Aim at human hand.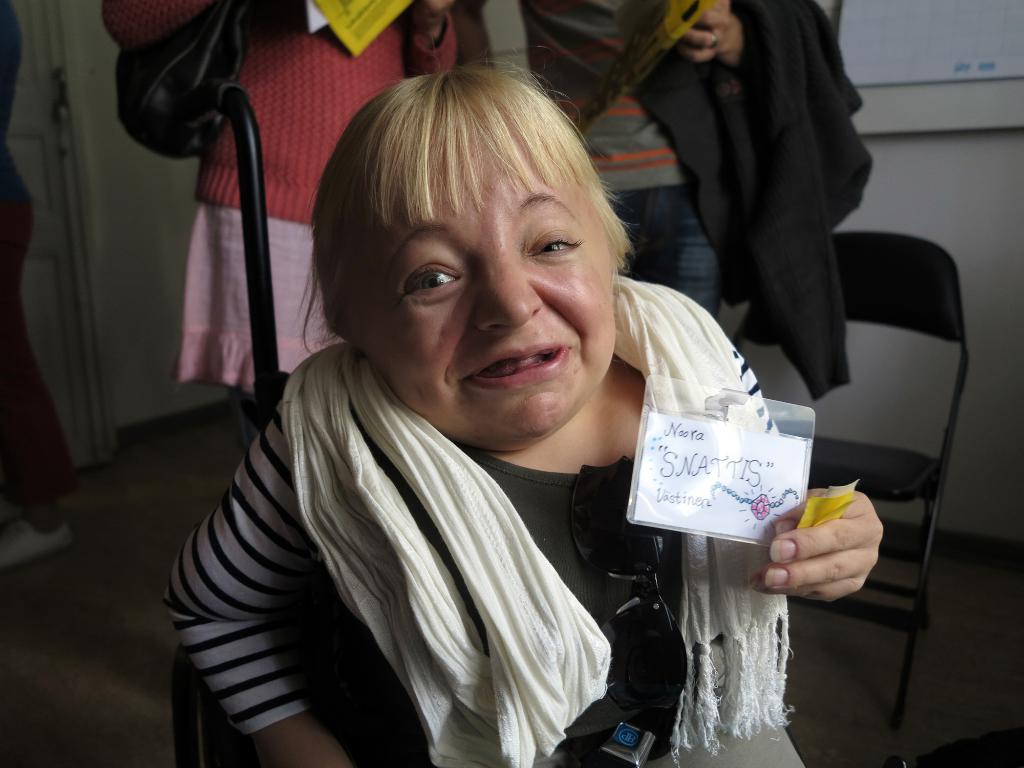
Aimed at bbox(412, 0, 454, 28).
